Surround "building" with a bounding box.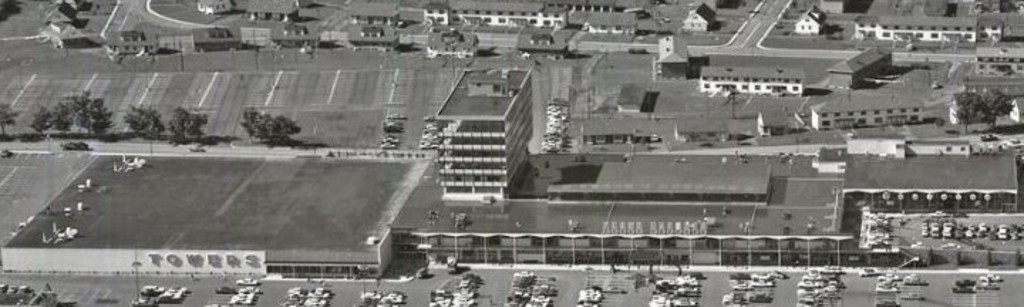
x1=852, y1=10, x2=1008, y2=45.
